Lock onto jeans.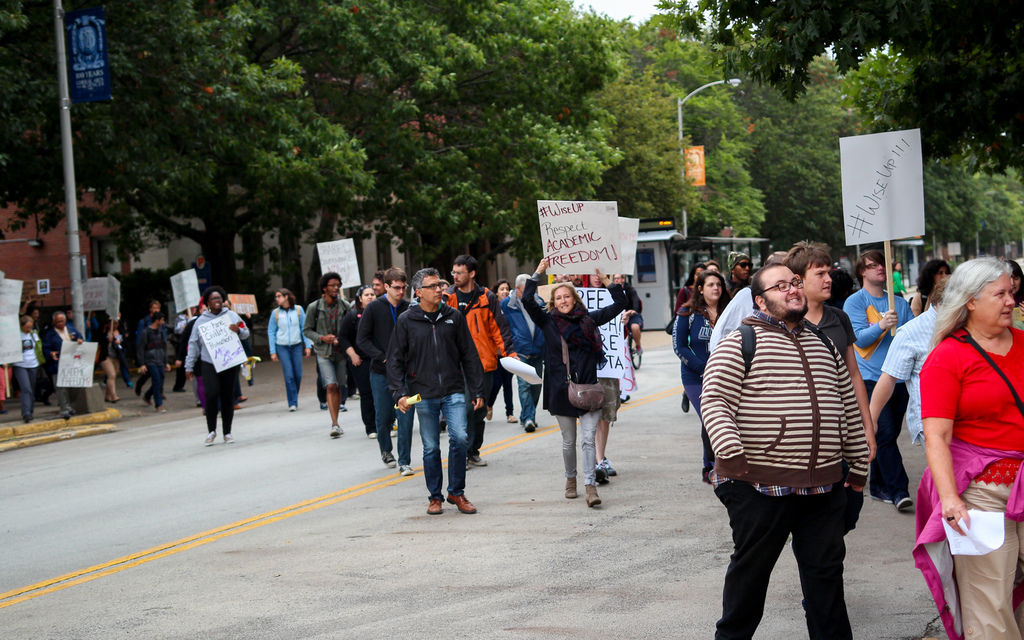
Locked: BBox(518, 364, 541, 425).
